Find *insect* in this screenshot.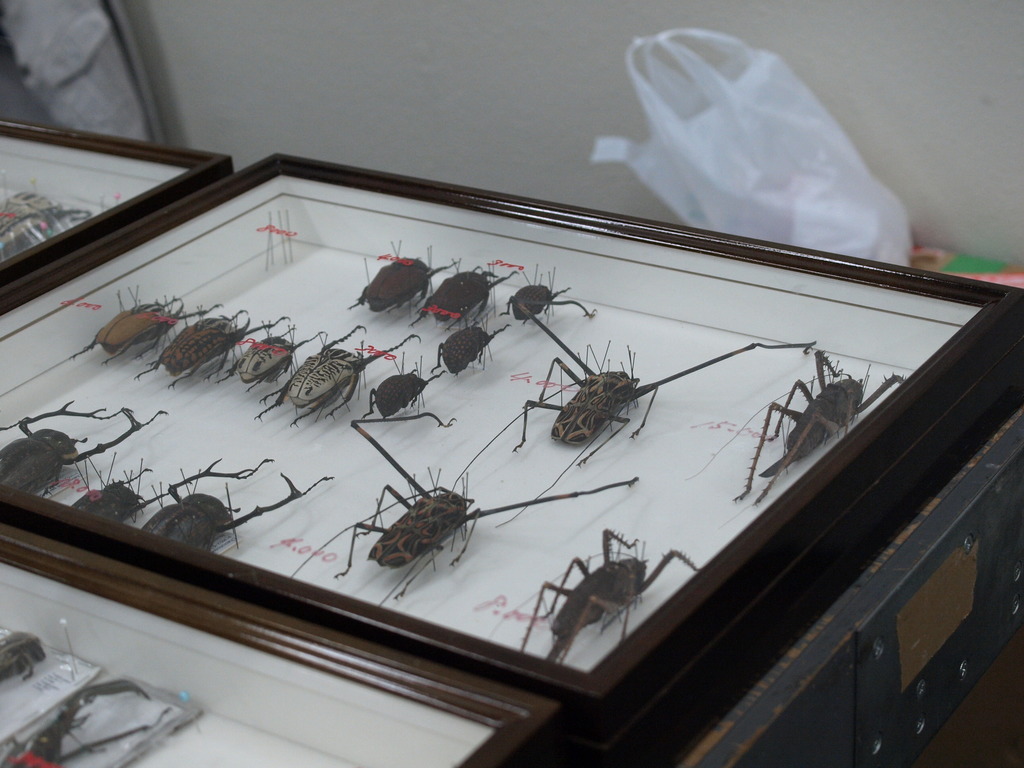
The bounding box for *insect* is {"left": 518, "top": 530, "right": 699, "bottom": 666}.
